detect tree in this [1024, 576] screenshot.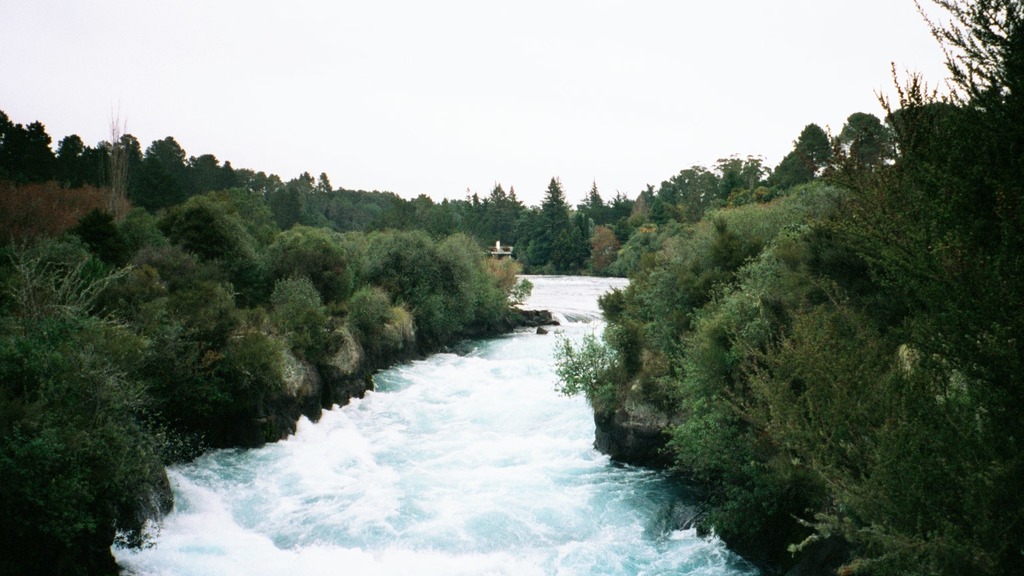
Detection: 530,187,587,249.
